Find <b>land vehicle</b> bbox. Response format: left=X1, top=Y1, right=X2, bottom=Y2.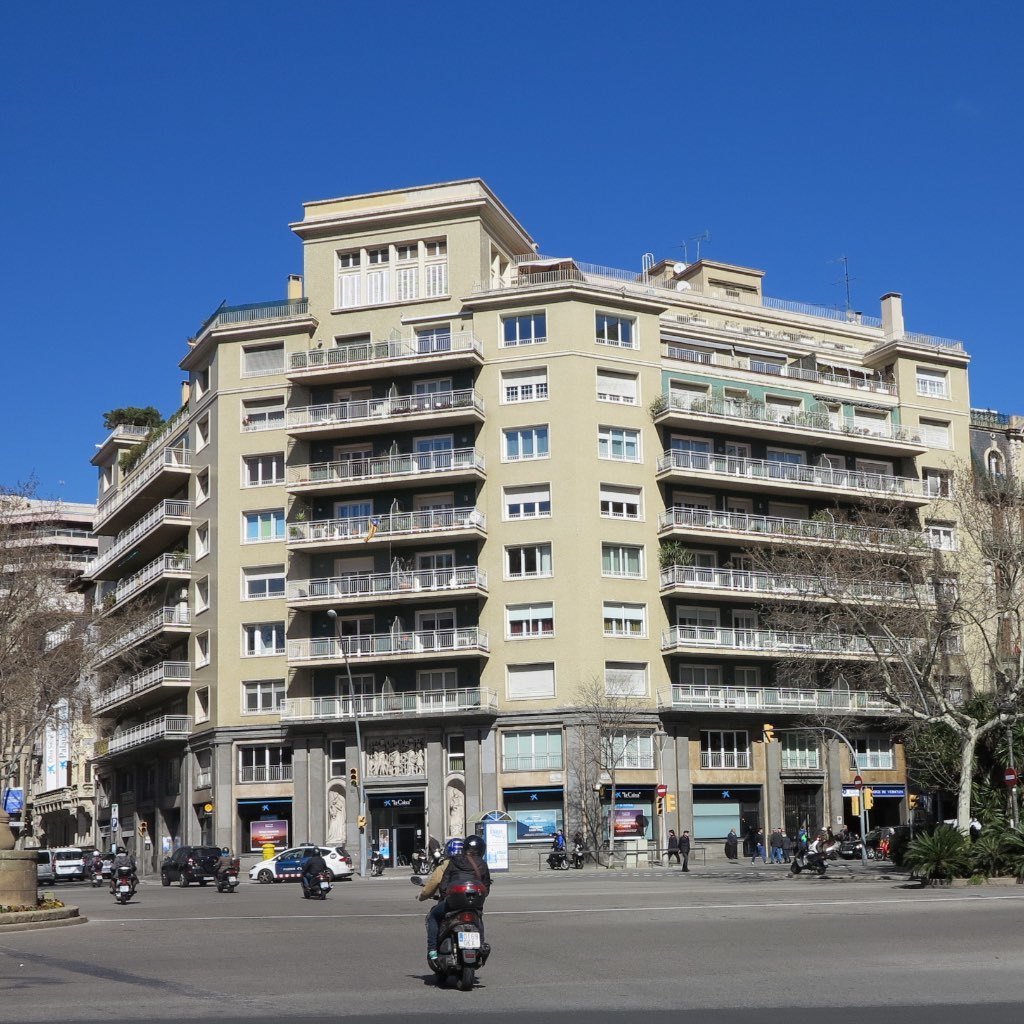
left=92, top=866, right=101, bottom=880.
